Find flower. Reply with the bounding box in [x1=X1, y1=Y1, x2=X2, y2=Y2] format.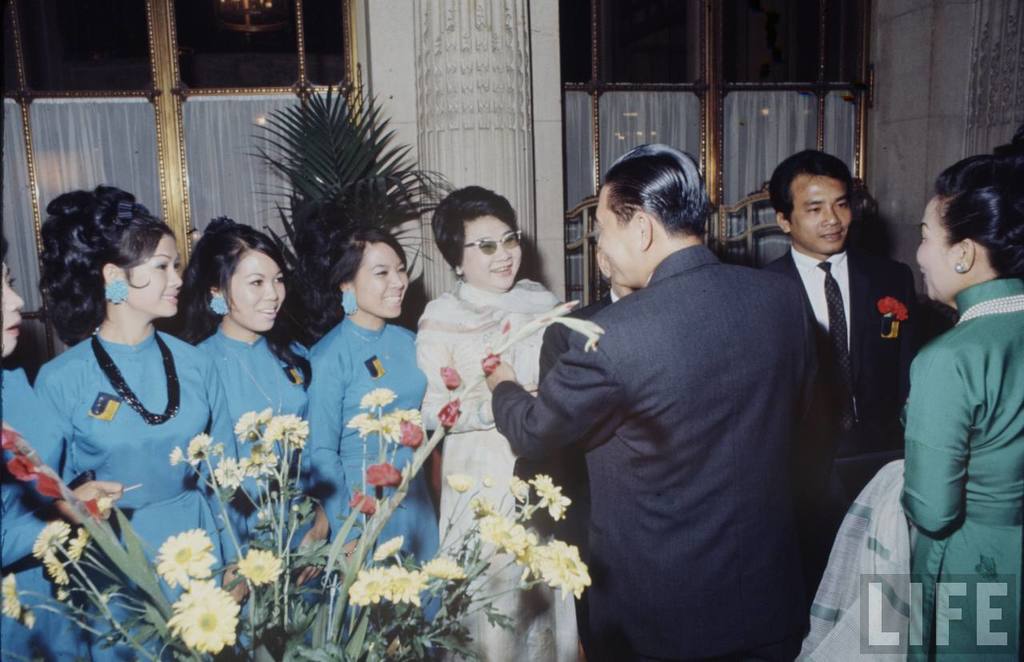
[x1=154, y1=528, x2=212, y2=585].
